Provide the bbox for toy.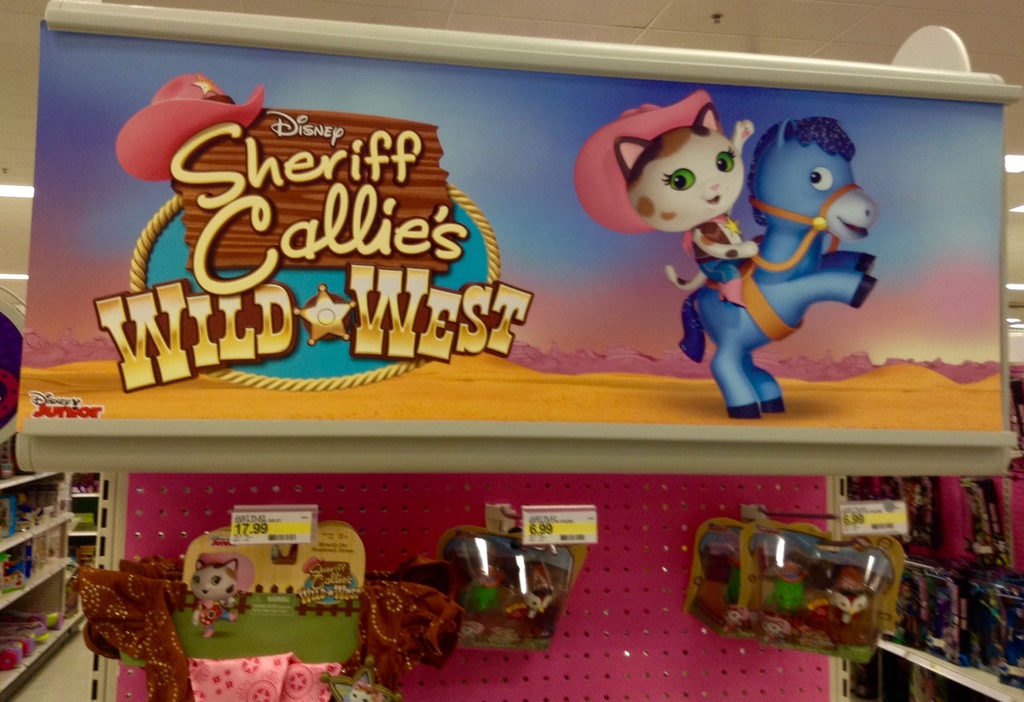
[left=648, top=113, right=874, bottom=414].
